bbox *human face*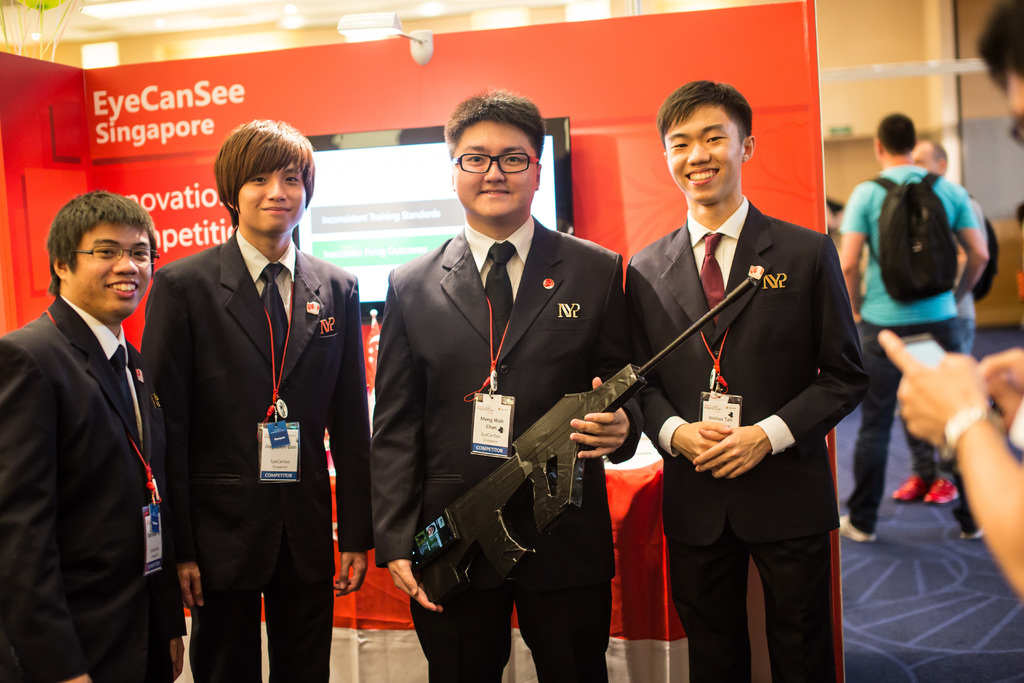
<box>68,222,153,313</box>
